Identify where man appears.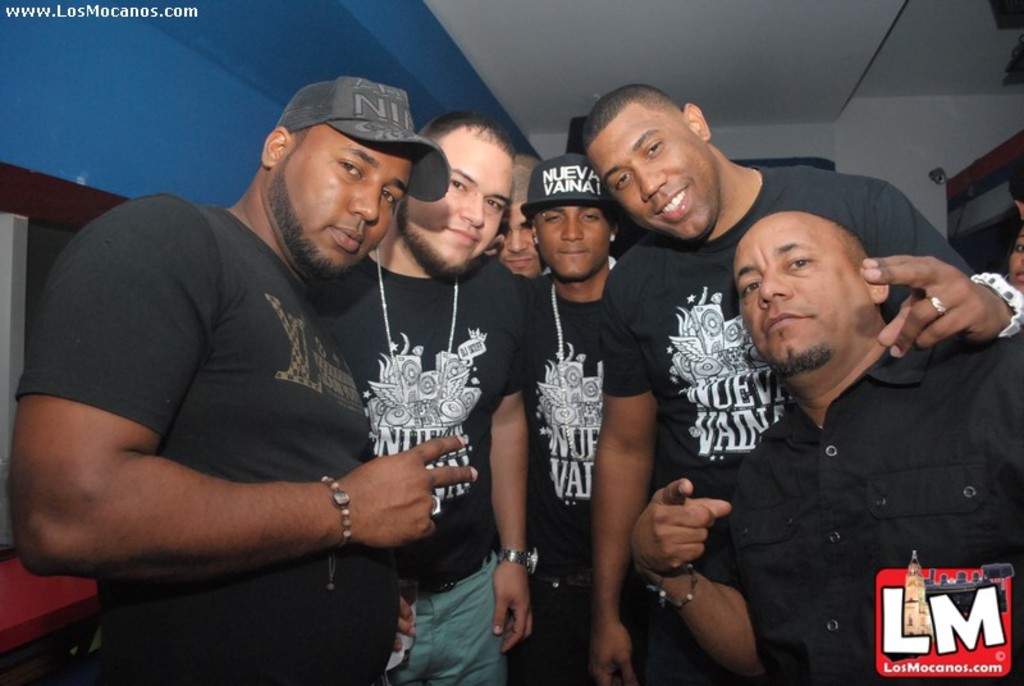
Appears at left=0, top=79, right=483, bottom=685.
